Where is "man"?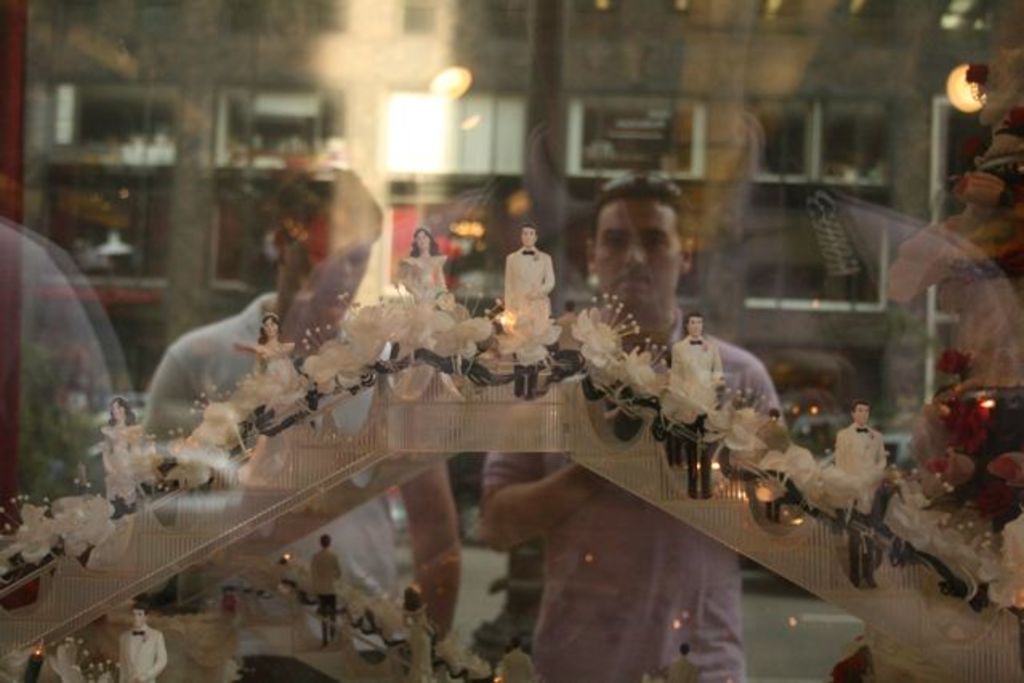
pyautogui.locateOnScreen(668, 316, 723, 499).
